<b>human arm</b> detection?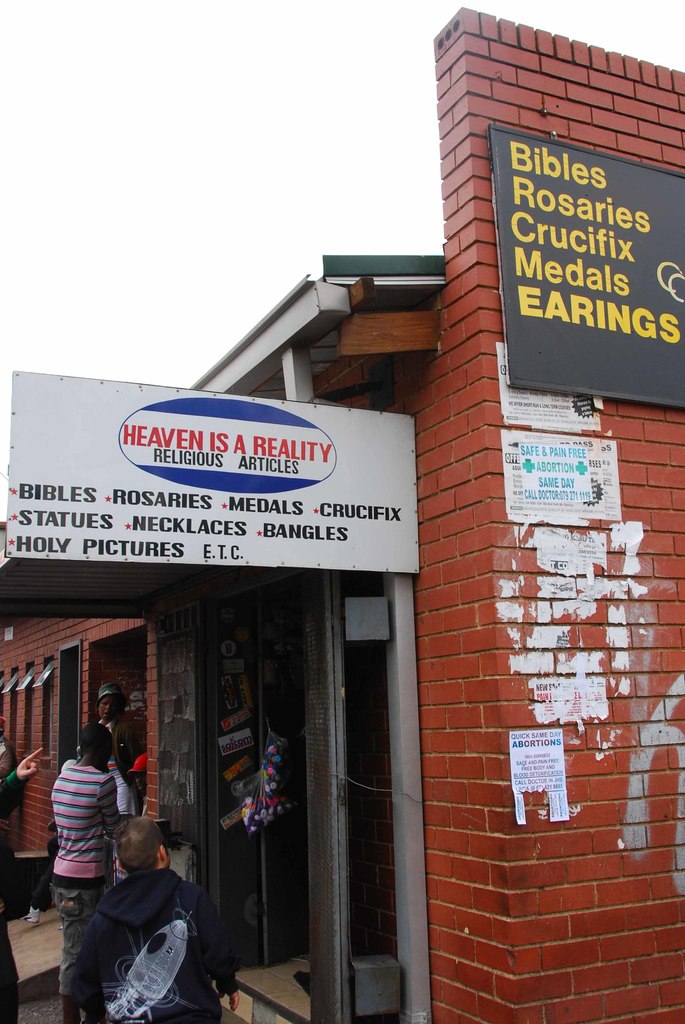
pyautogui.locateOnScreen(102, 778, 125, 833)
